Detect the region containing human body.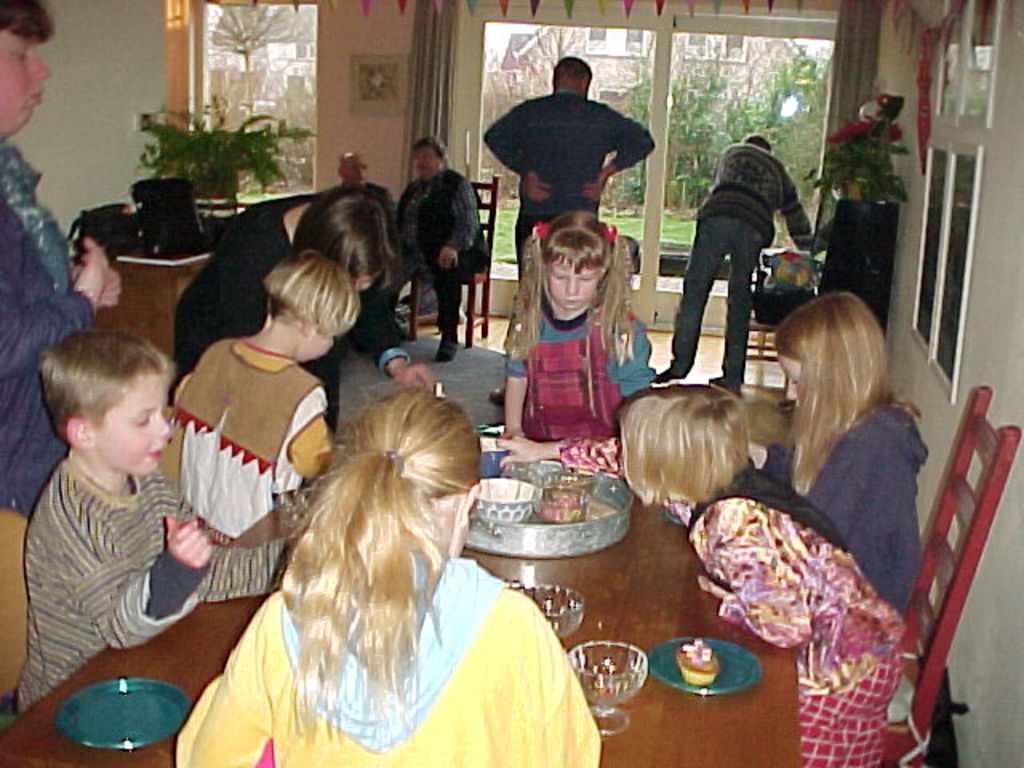
bbox=(683, 462, 906, 766).
